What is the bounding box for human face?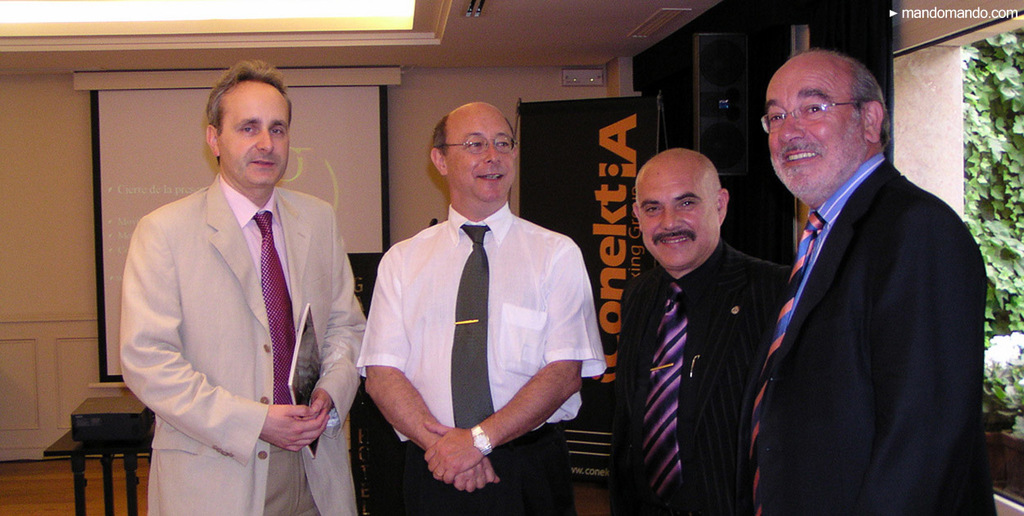
select_region(222, 75, 293, 188).
